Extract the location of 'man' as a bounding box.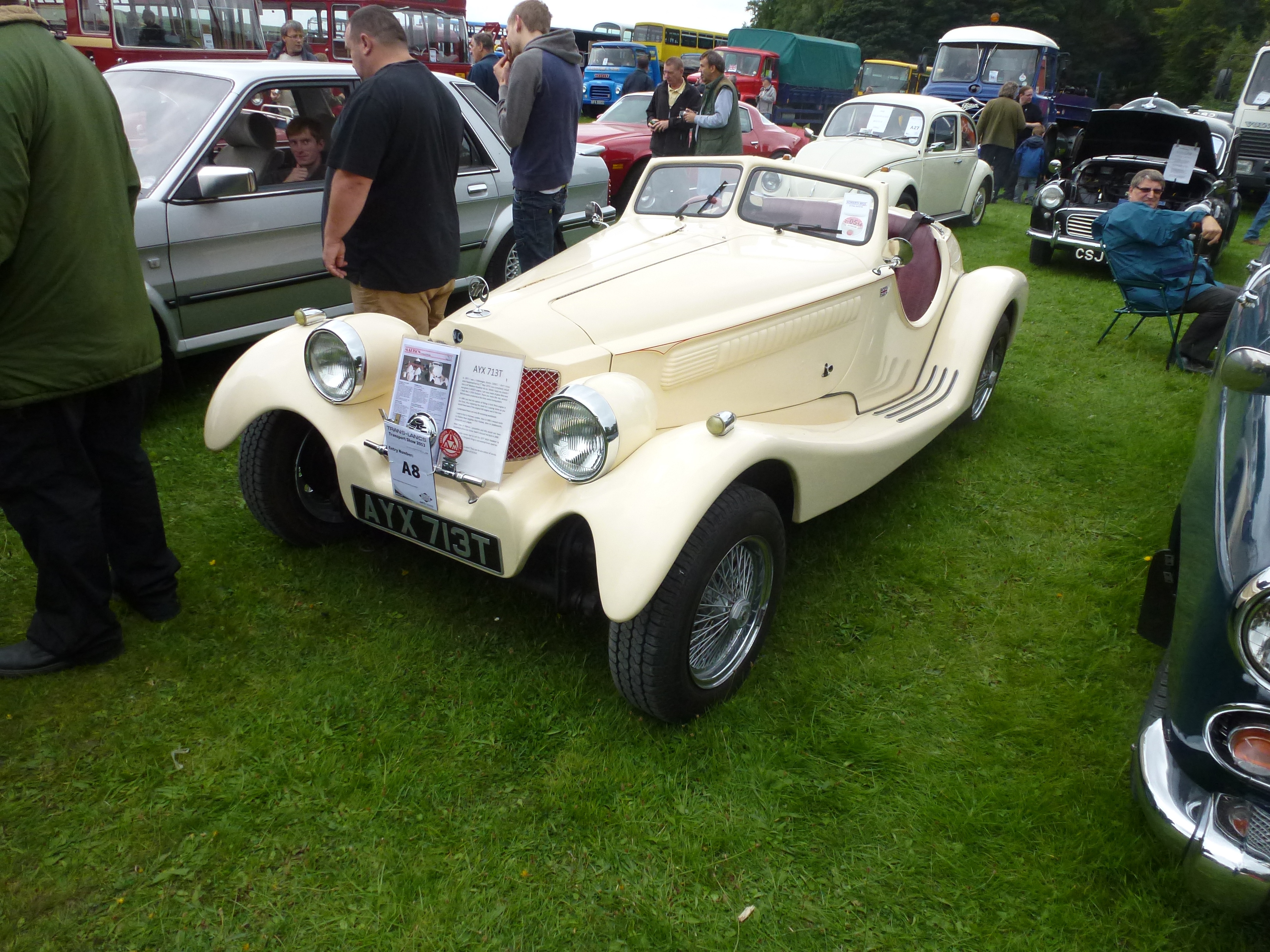
136,11,146,30.
